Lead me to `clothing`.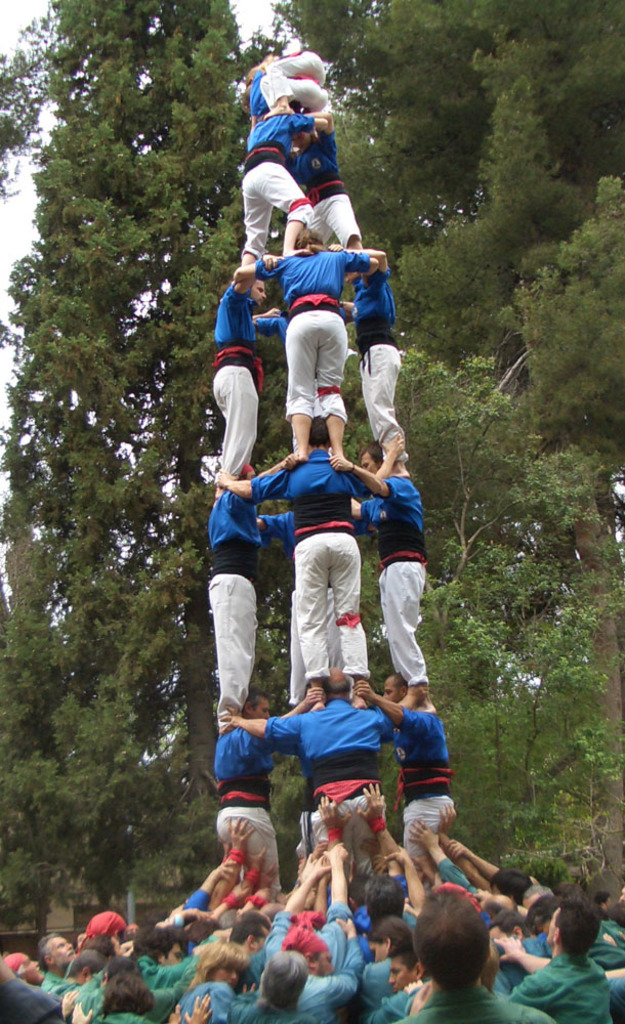
Lead to BBox(294, 125, 358, 246).
